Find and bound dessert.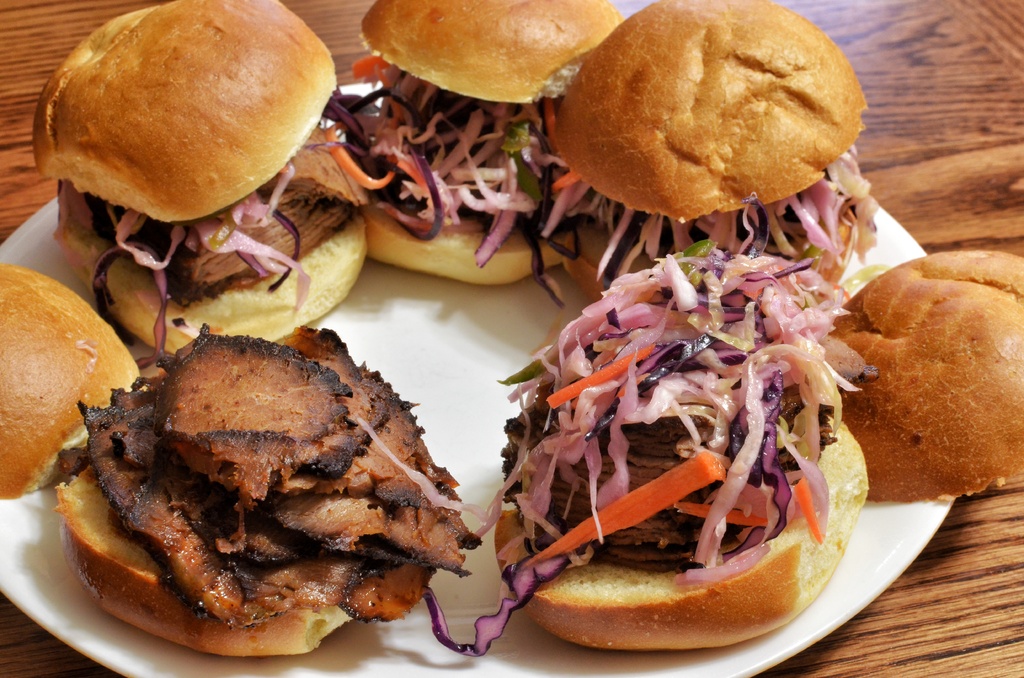
Bound: 32/0/378/346.
